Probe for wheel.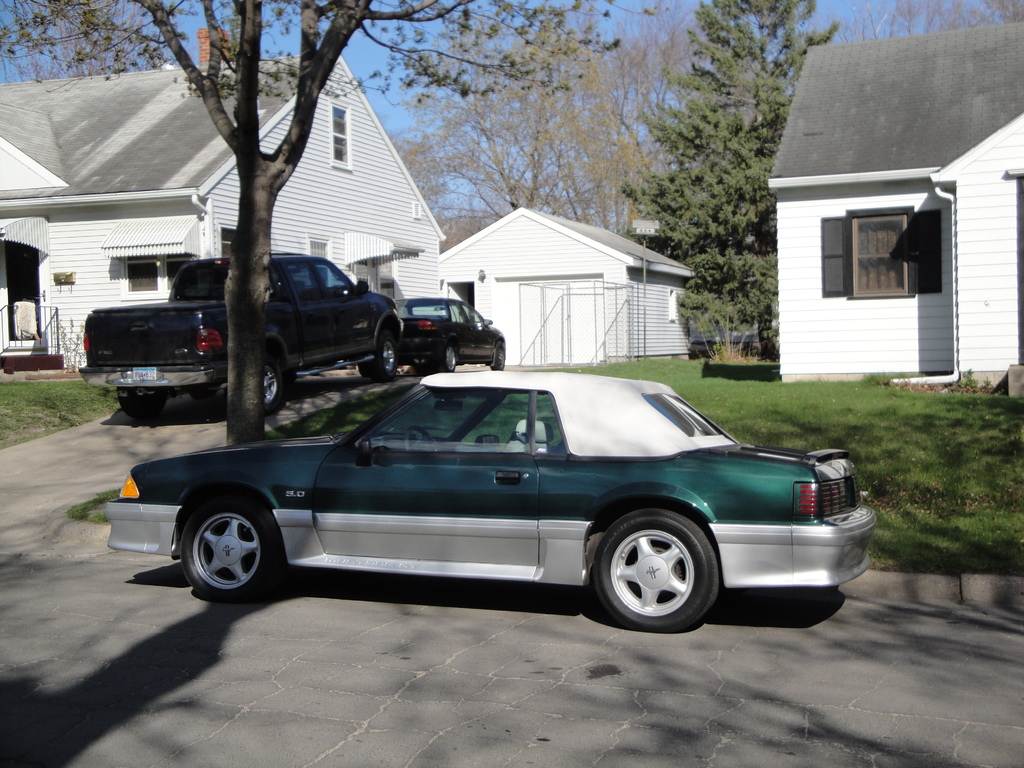
Probe result: box=[361, 331, 401, 381].
